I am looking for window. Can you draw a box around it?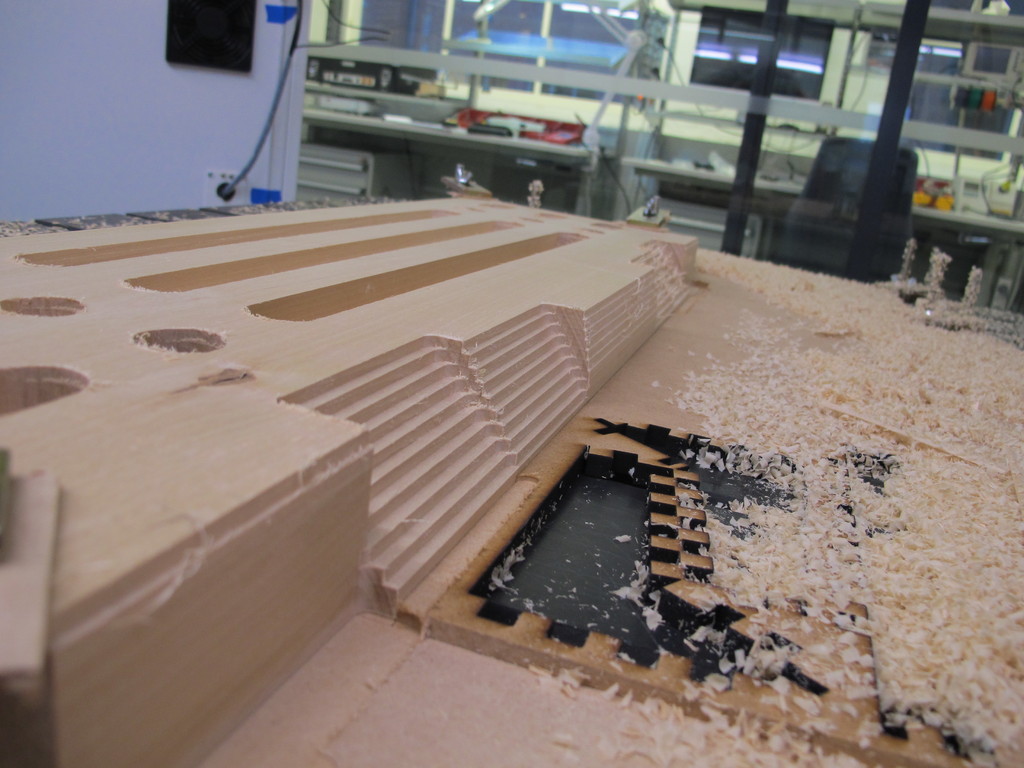
Sure, the bounding box is x1=966 y1=47 x2=1014 y2=80.
